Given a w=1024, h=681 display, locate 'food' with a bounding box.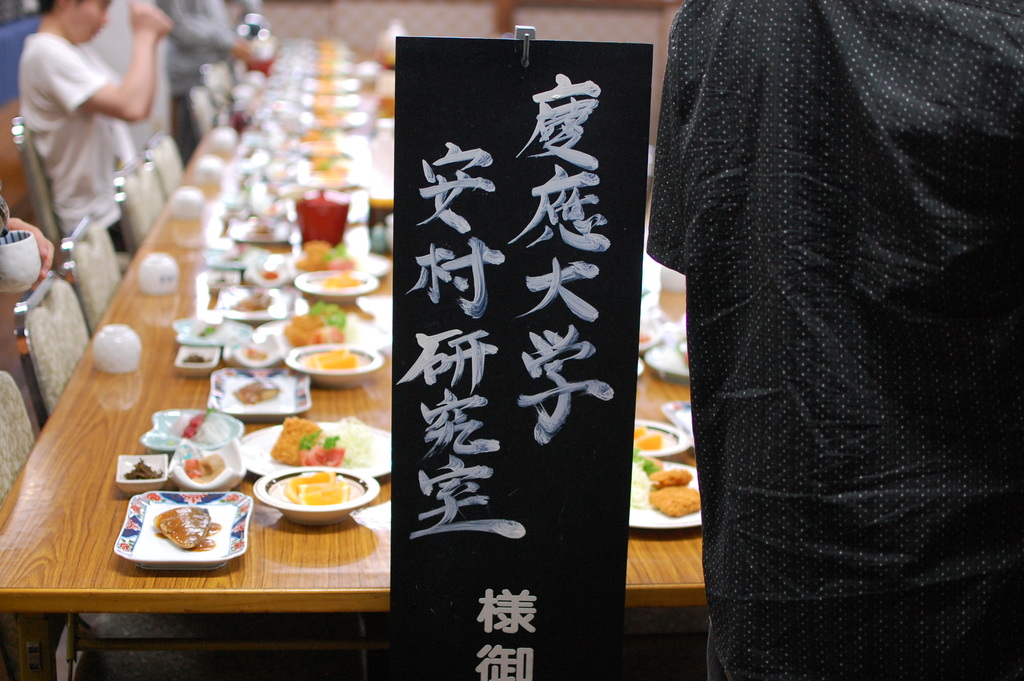
Located: Rect(319, 273, 358, 285).
